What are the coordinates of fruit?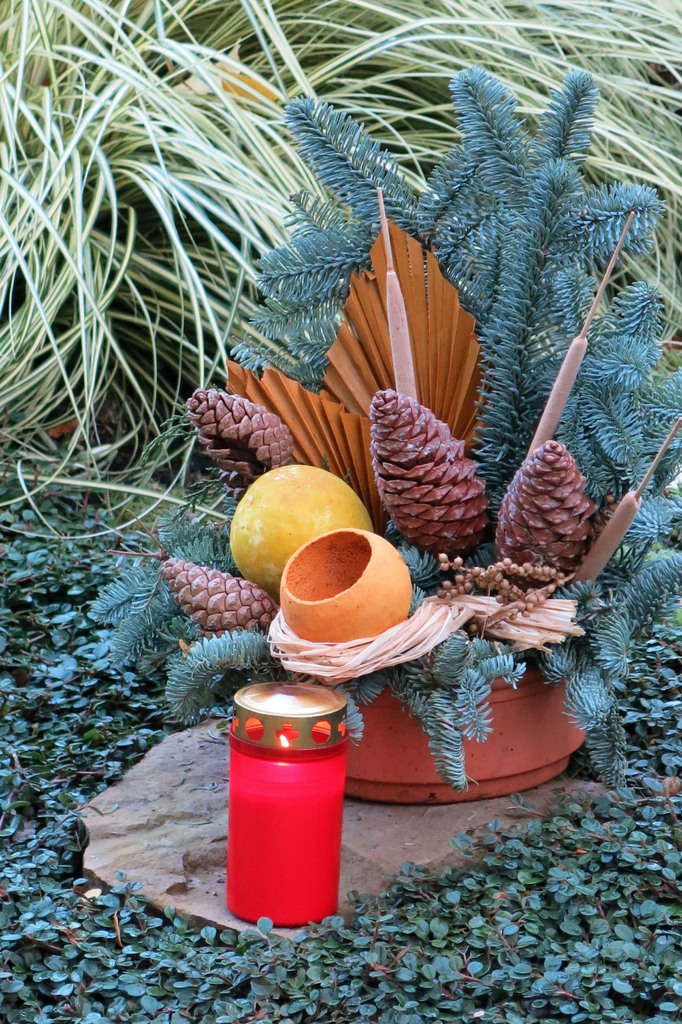
225, 461, 372, 600.
